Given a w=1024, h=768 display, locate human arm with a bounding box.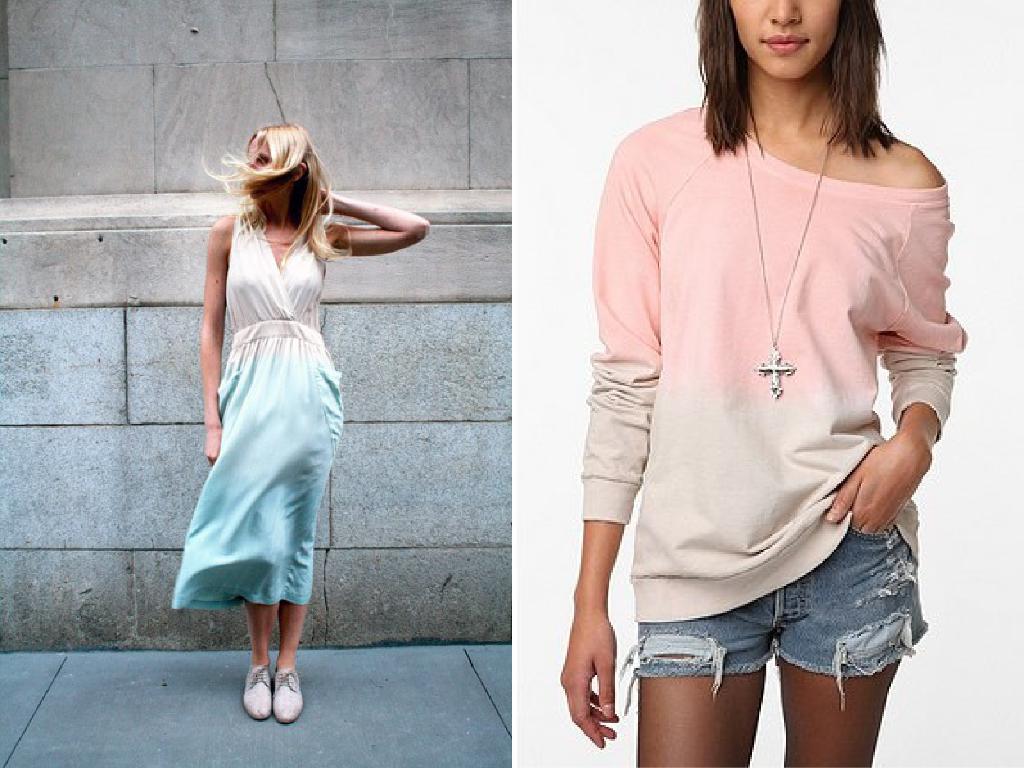
Located: <bbox>824, 142, 965, 544</bbox>.
